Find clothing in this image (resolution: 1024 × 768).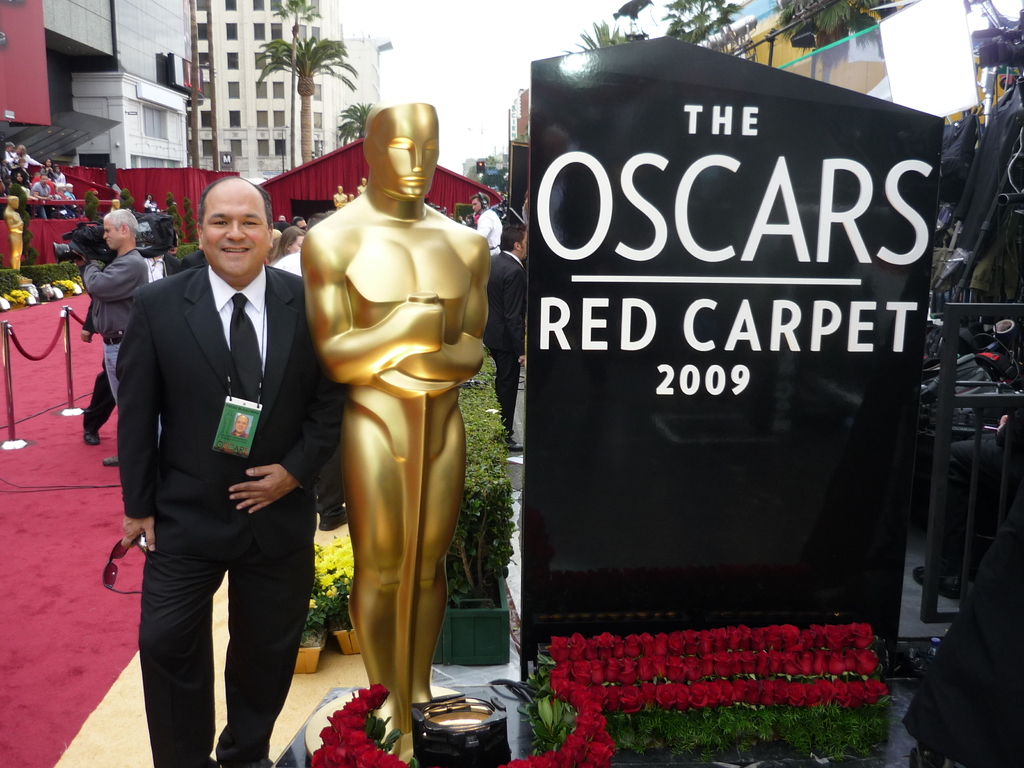
left=80, top=247, right=150, bottom=387.
